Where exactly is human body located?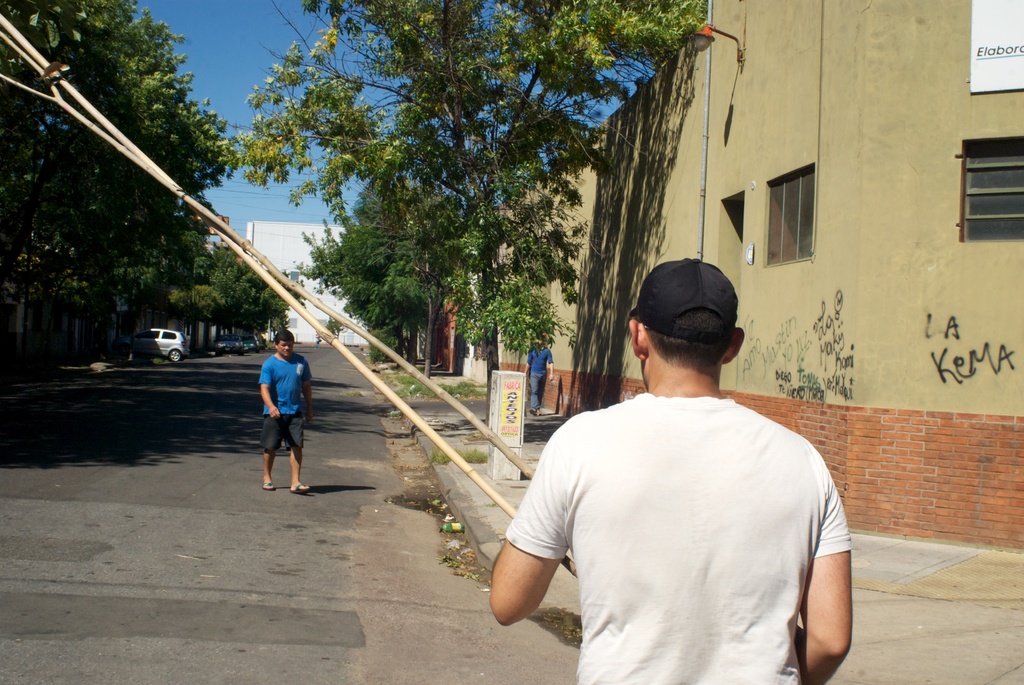
Its bounding box is 242/340/315/500.
